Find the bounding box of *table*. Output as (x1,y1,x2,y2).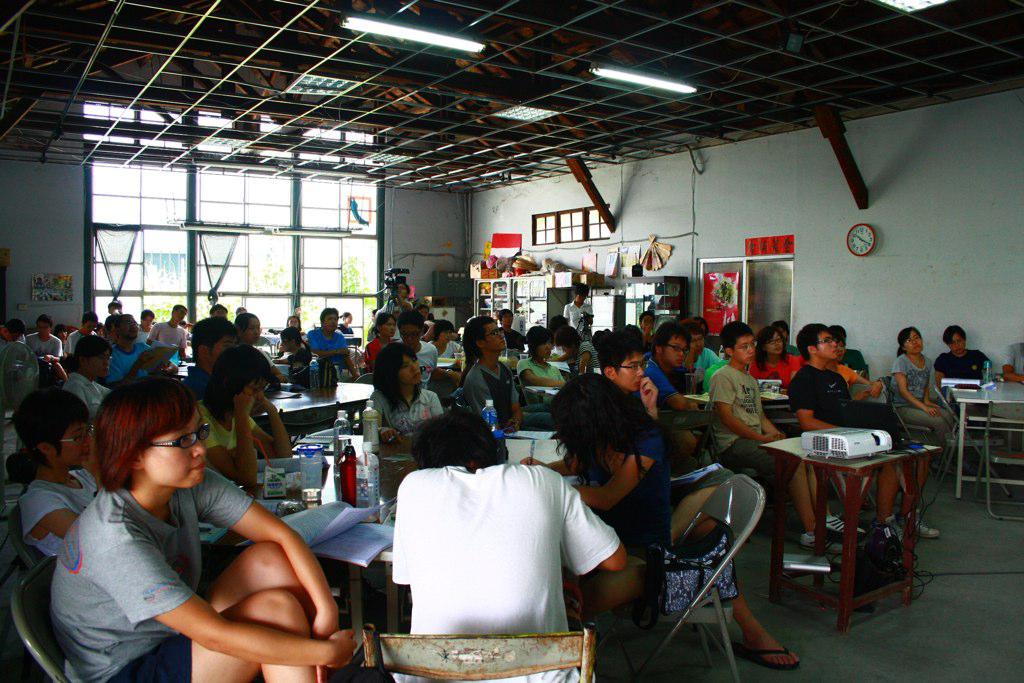
(249,431,553,635).
